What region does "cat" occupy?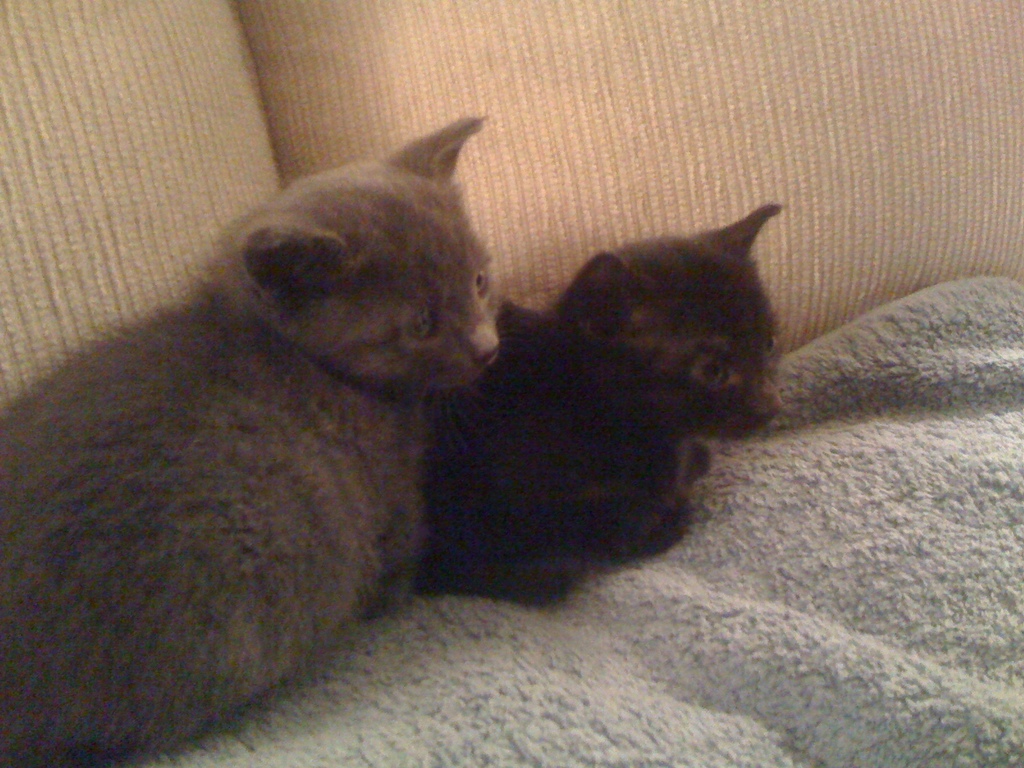
[x1=415, y1=199, x2=795, y2=609].
